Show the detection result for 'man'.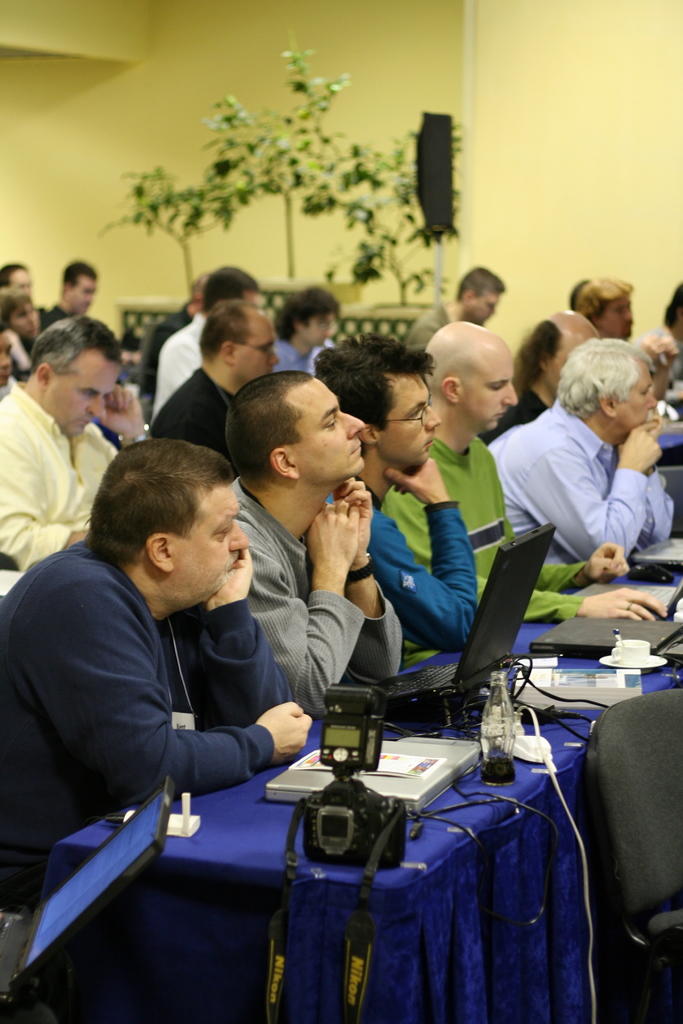
rect(144, 297, 290, 450).
